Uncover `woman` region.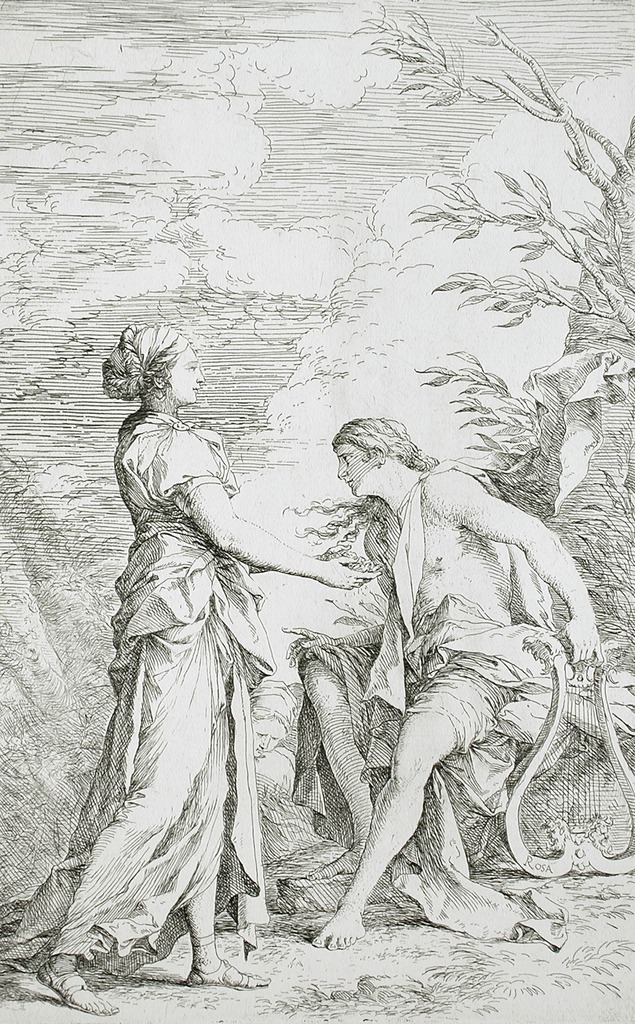
Uncovered: select_region(0, 312, 361, 1018).
